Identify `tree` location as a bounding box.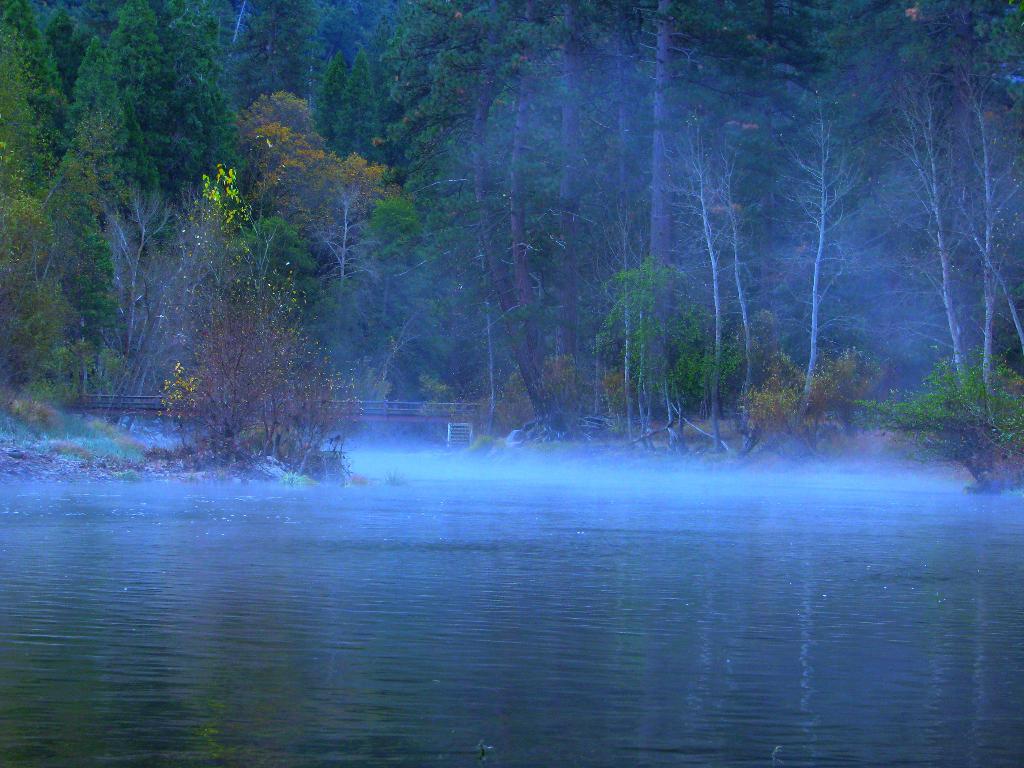
bbox=(678, 103, 746, 458).
